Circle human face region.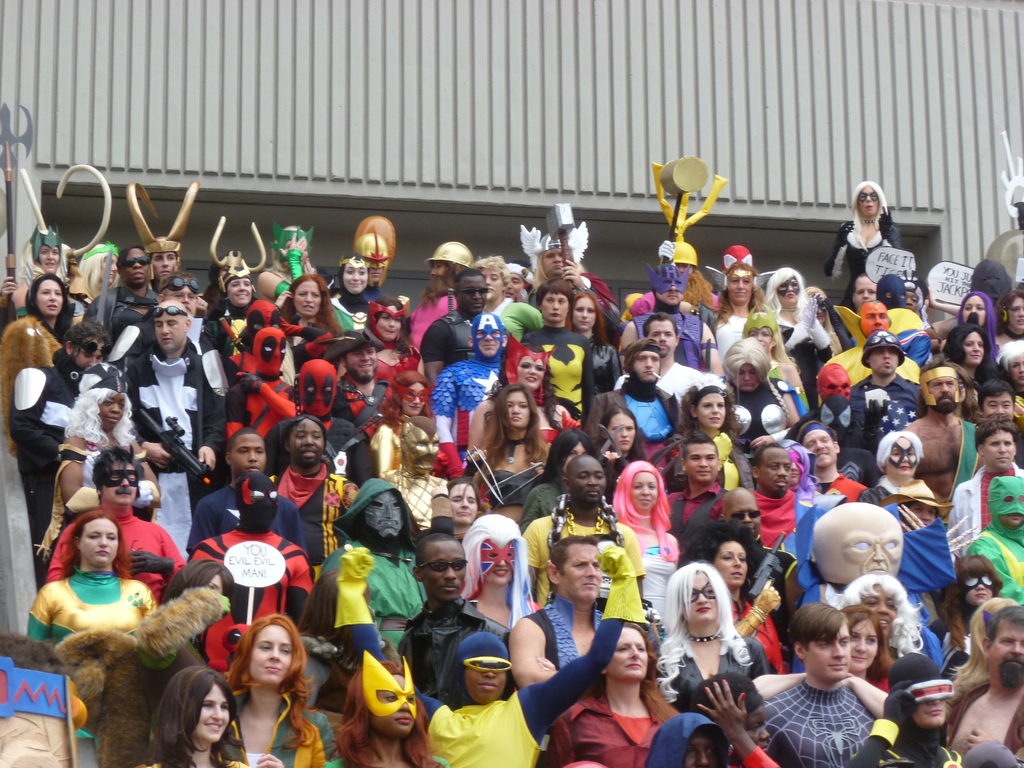
Region: bbox=(755, 447, 790, 501).
